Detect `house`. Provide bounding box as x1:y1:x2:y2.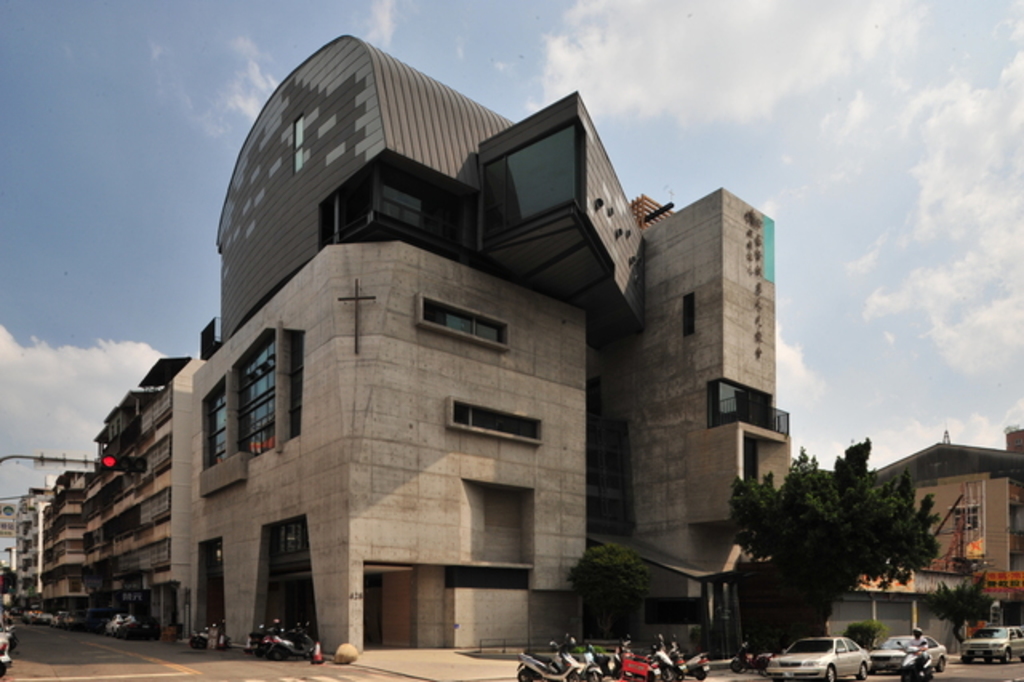
43:338:194:645.
